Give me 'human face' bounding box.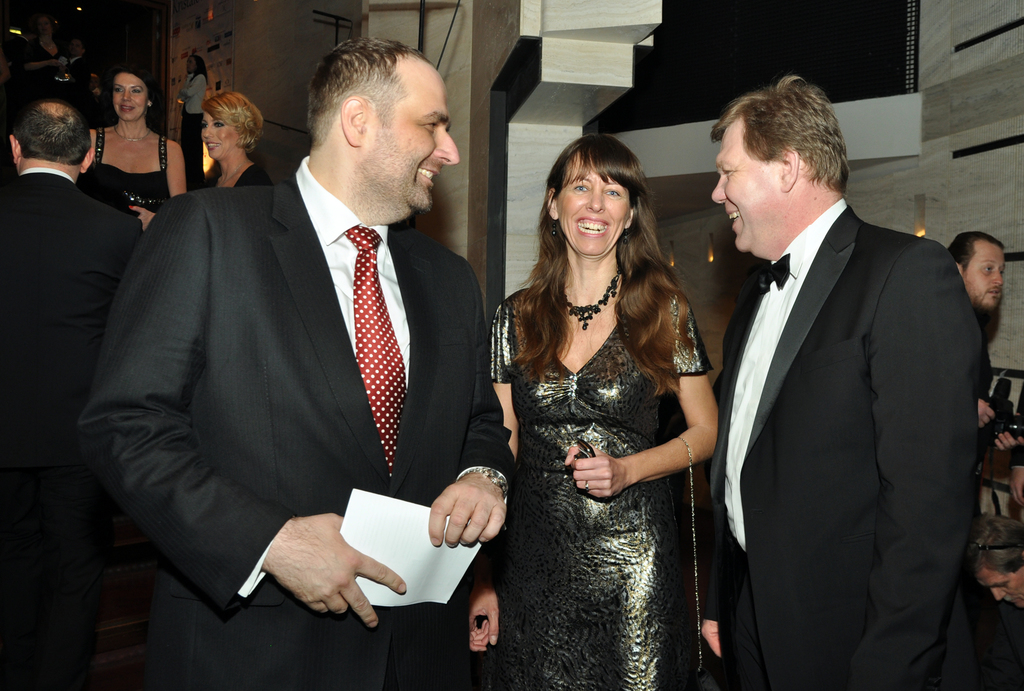
{"x1": 366, "y1": 51, "x2": 462, "y2": 204}.
